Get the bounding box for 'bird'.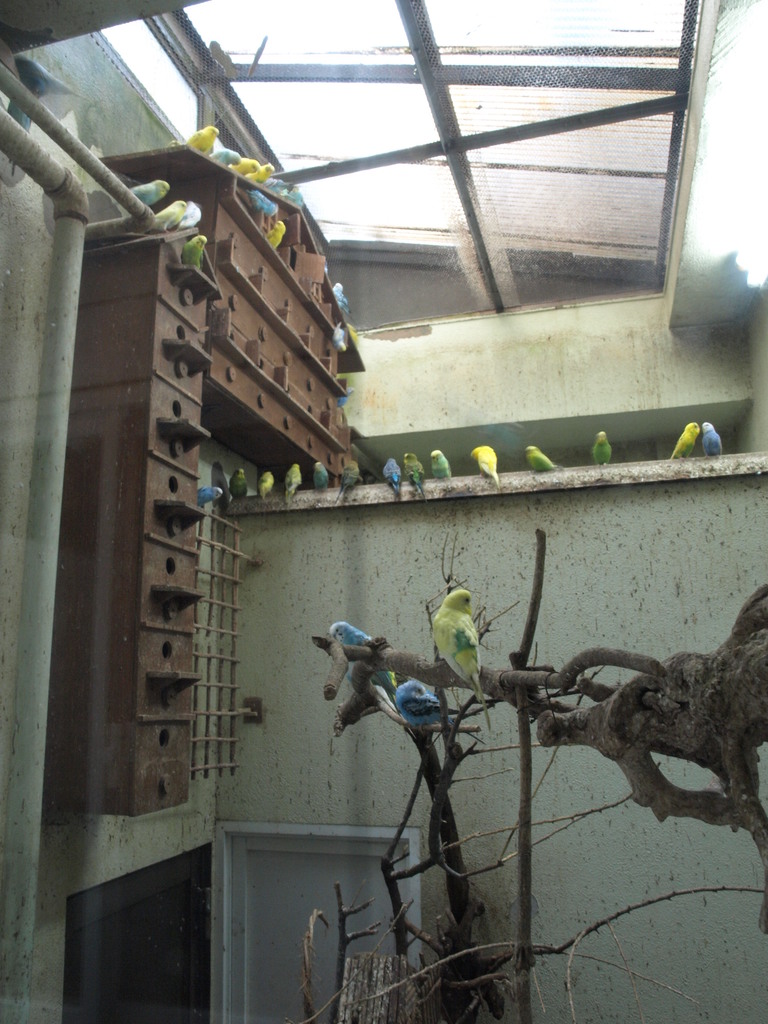
locate(525, 447, 556, 471).
